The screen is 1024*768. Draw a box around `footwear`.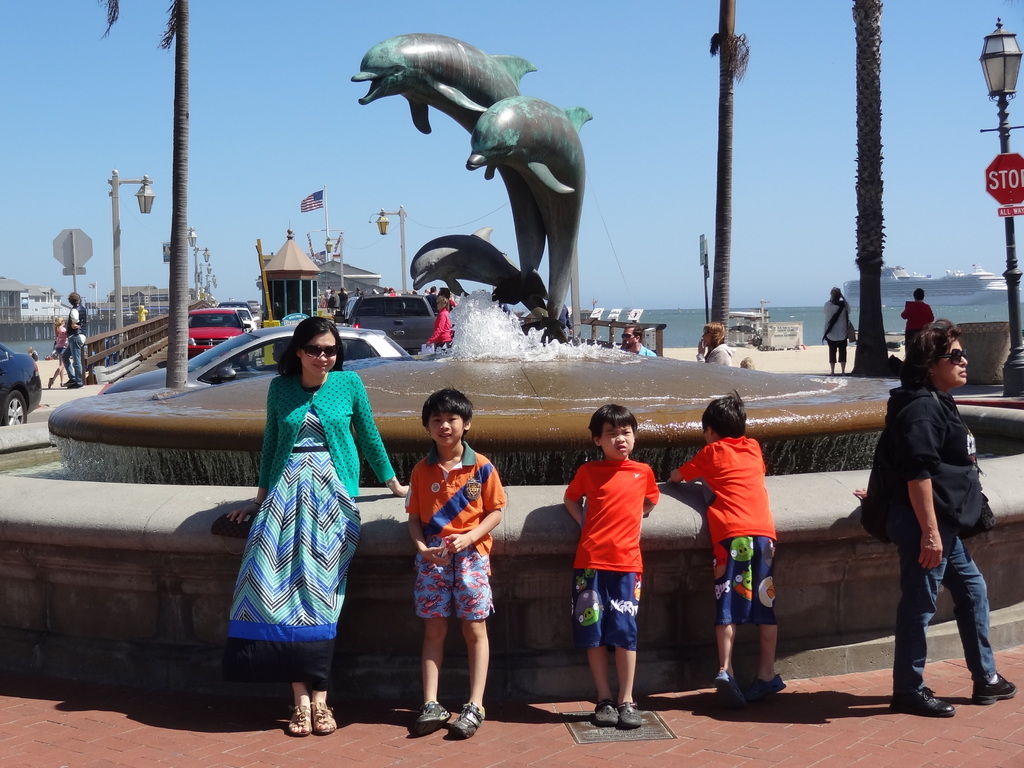
<region>416, 699, 448, 724</region>.
